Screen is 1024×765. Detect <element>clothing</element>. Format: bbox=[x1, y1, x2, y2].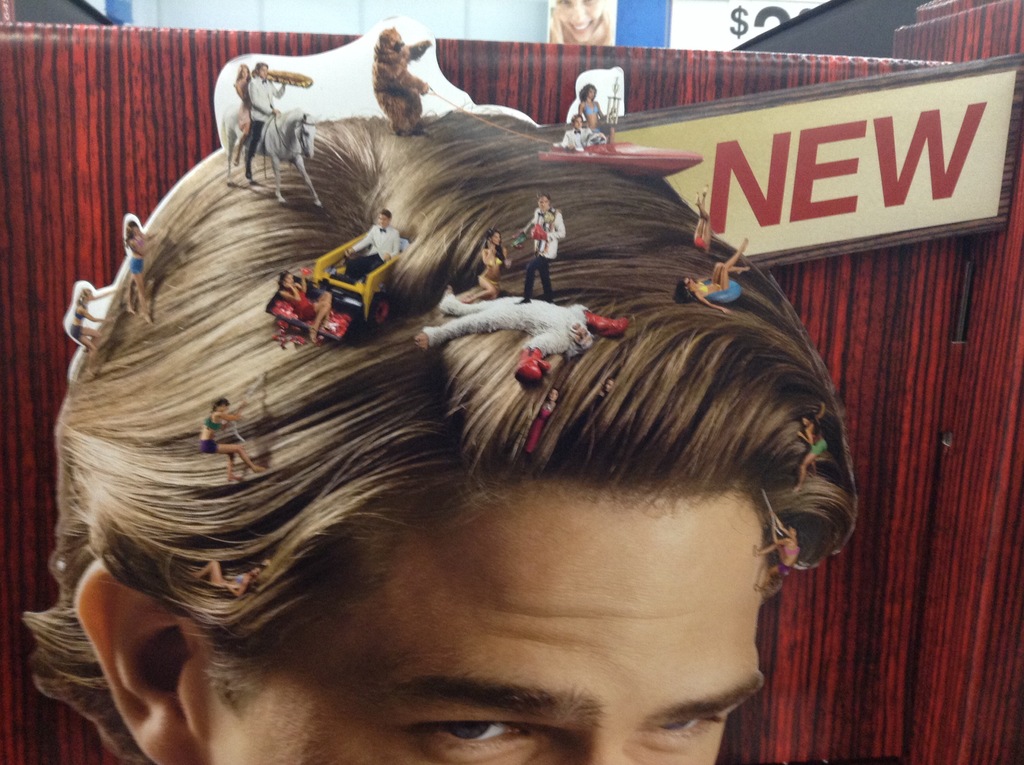
bbox=[233, 76, 257, 138].
